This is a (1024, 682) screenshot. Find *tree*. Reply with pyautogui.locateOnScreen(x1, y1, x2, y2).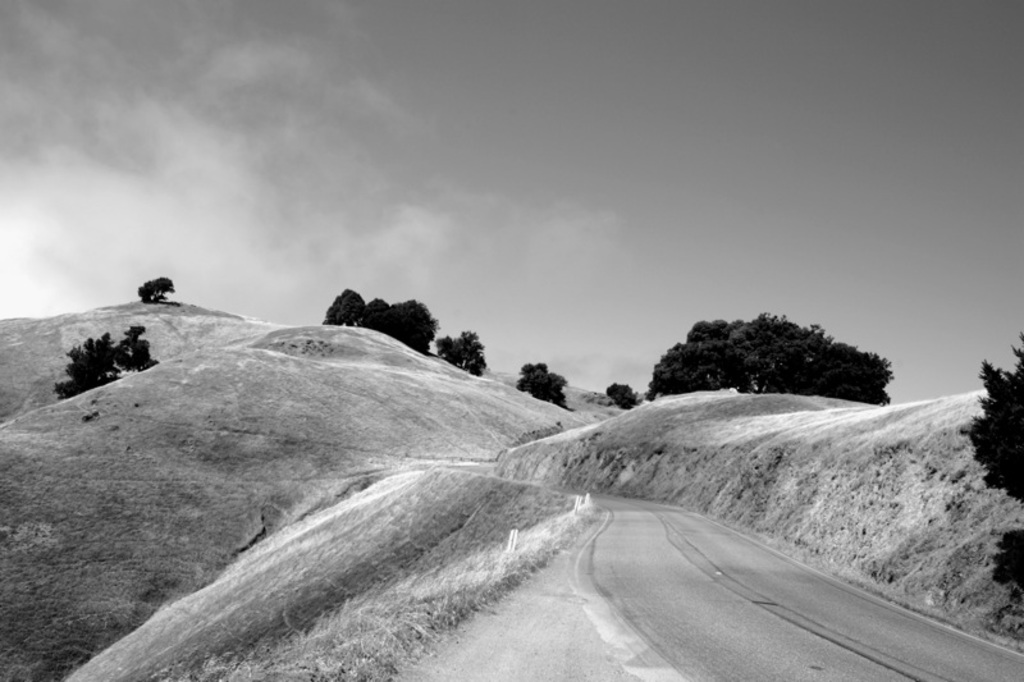
pyautogui.locateOnScreen(598, 383, 643, 416).
